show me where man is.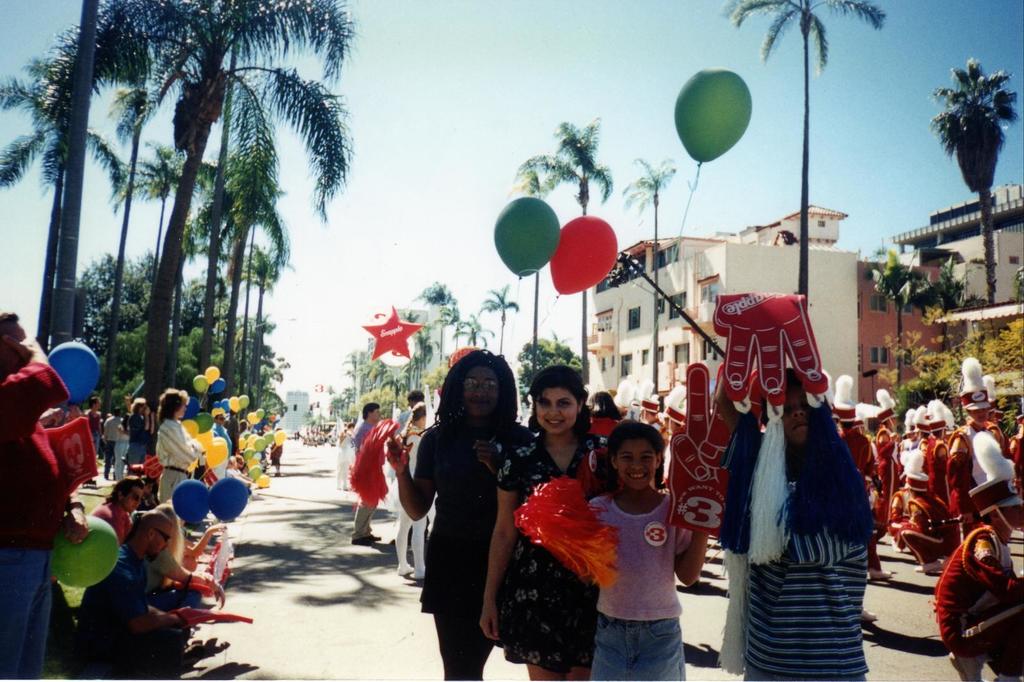
man is at 392:391:426:433.
